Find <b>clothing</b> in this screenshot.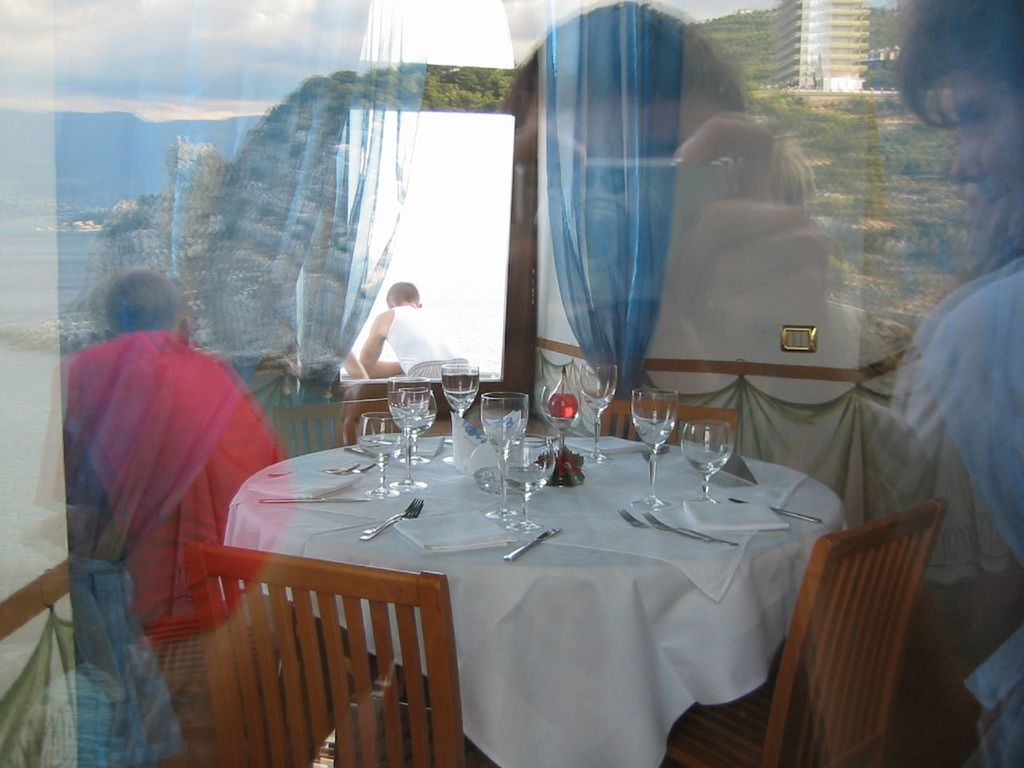
The bounding box for <b>clothing</b> is [x1=56, y1=325, x2=295, y2=646].
